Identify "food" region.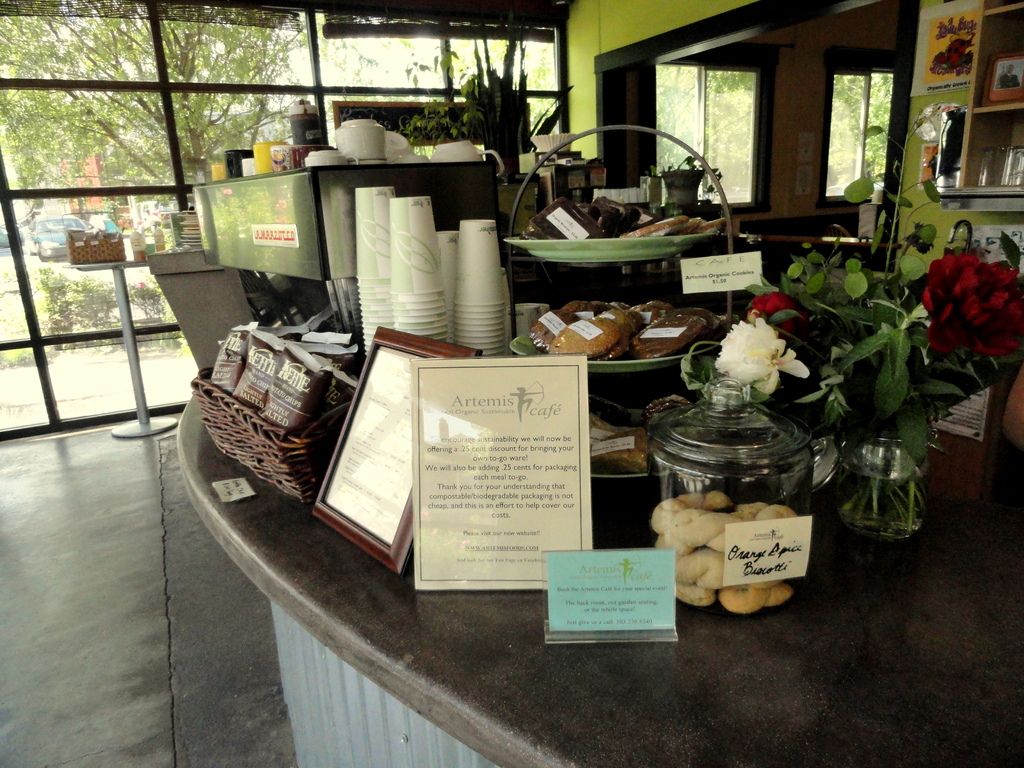
Region: bbox=(590, 410, 648, 476).
